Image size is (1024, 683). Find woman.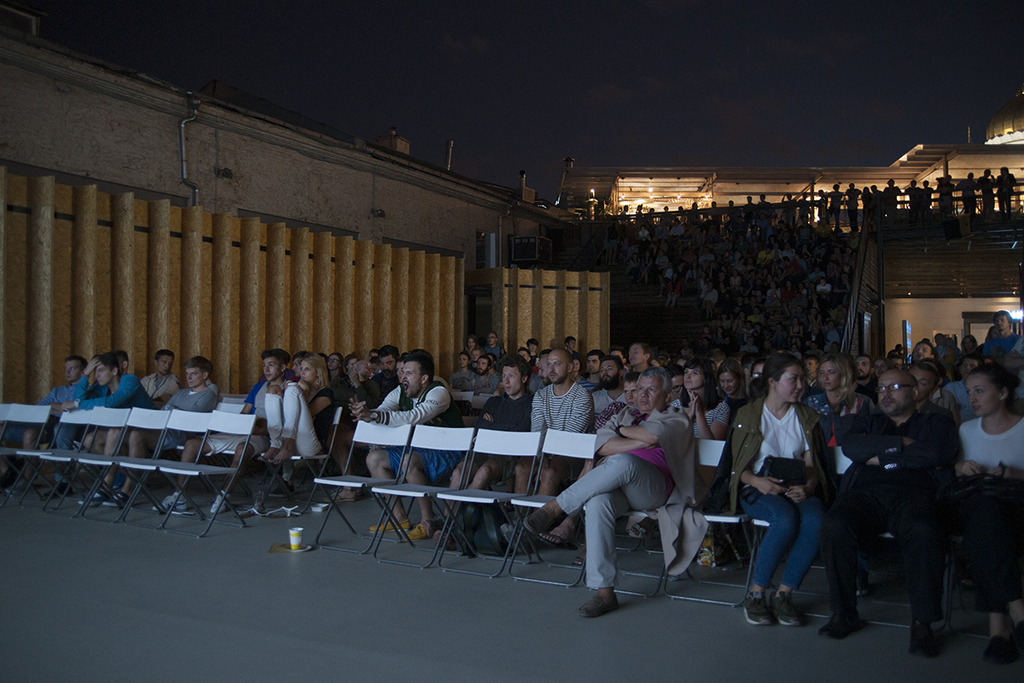
(x1=783, y1=281, x2=792, y2=302).
